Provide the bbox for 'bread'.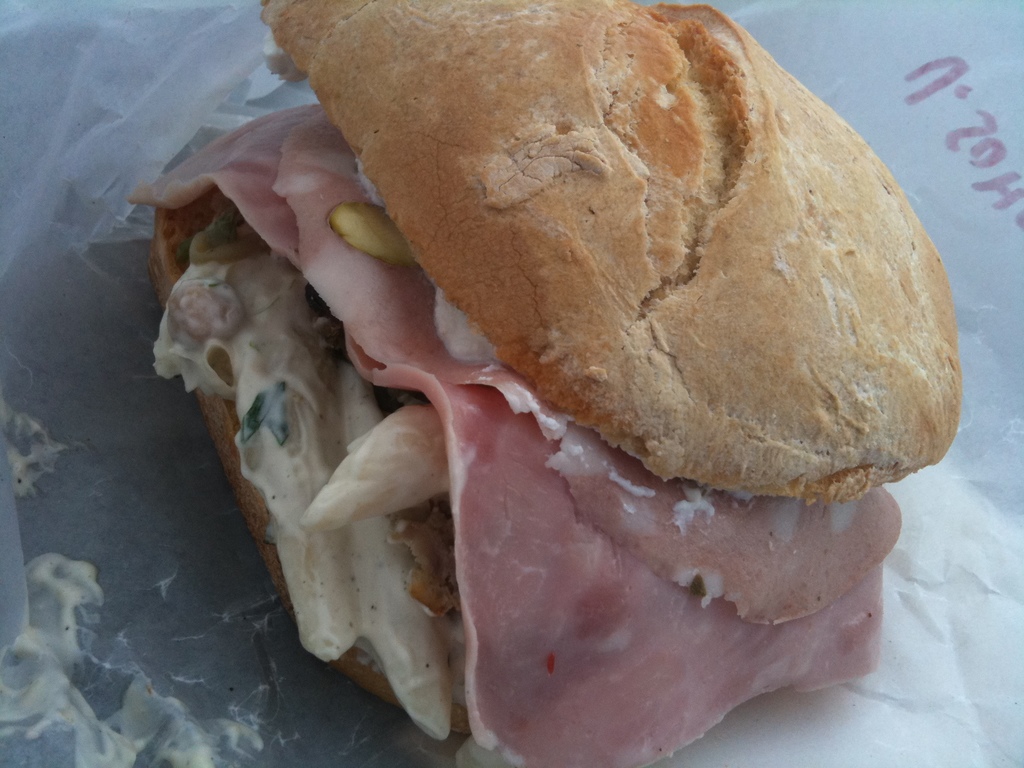
Rect(148, 189, 394, 707).
